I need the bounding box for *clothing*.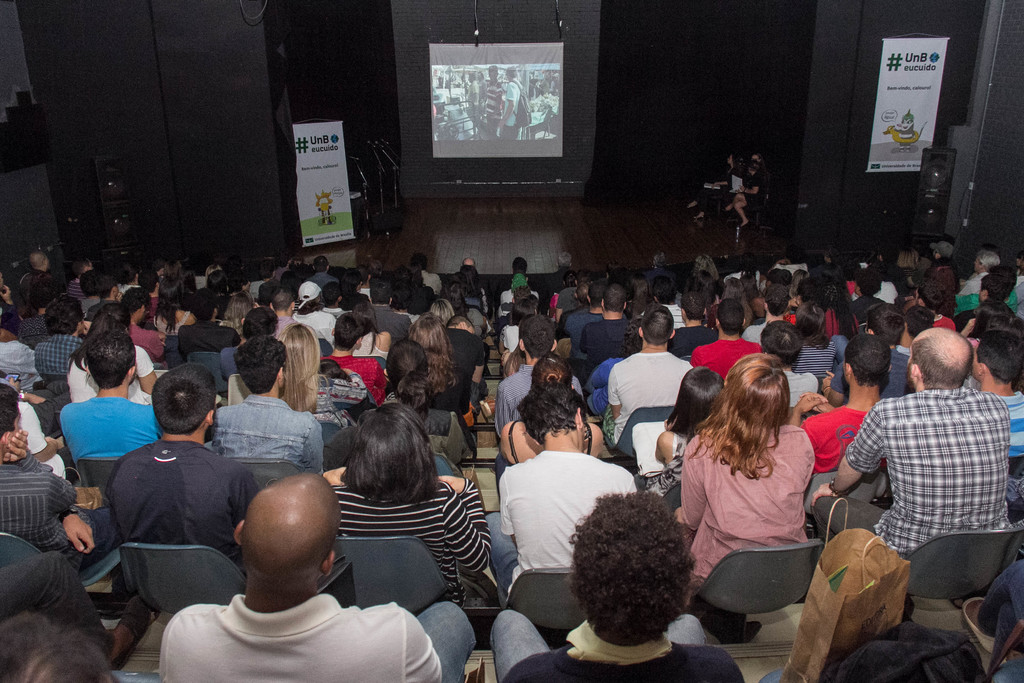
Here it is: locate(817, 386, 1015, 555).
